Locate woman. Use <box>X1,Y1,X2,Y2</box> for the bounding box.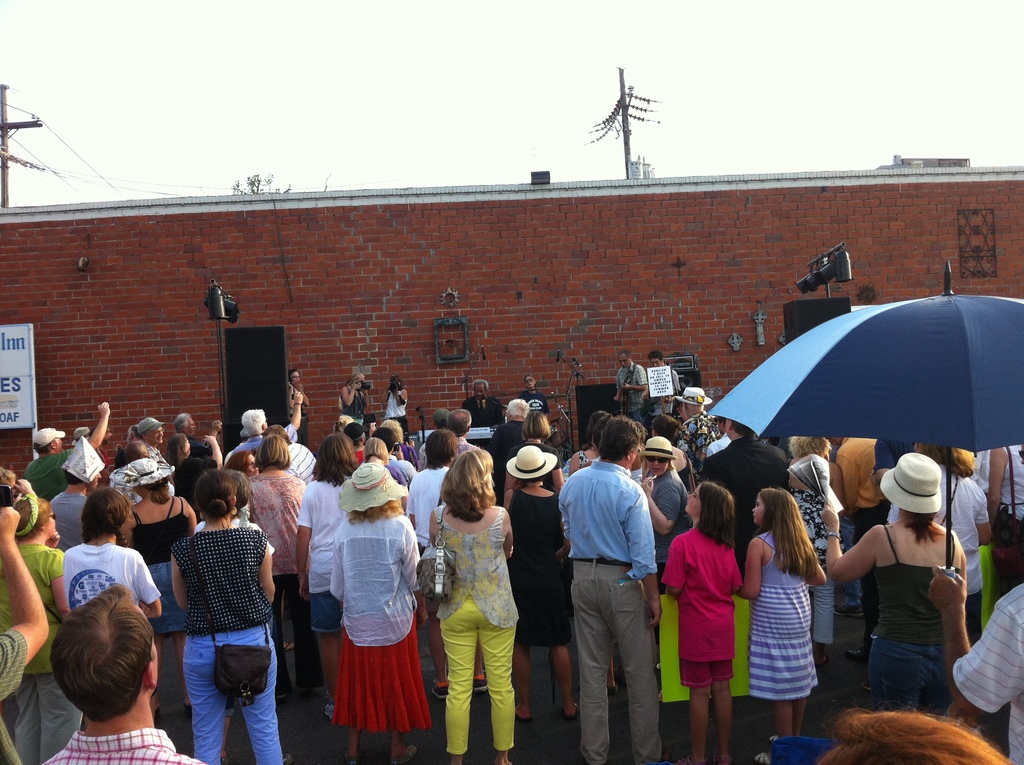
<box>332,373,365,424</box>.
